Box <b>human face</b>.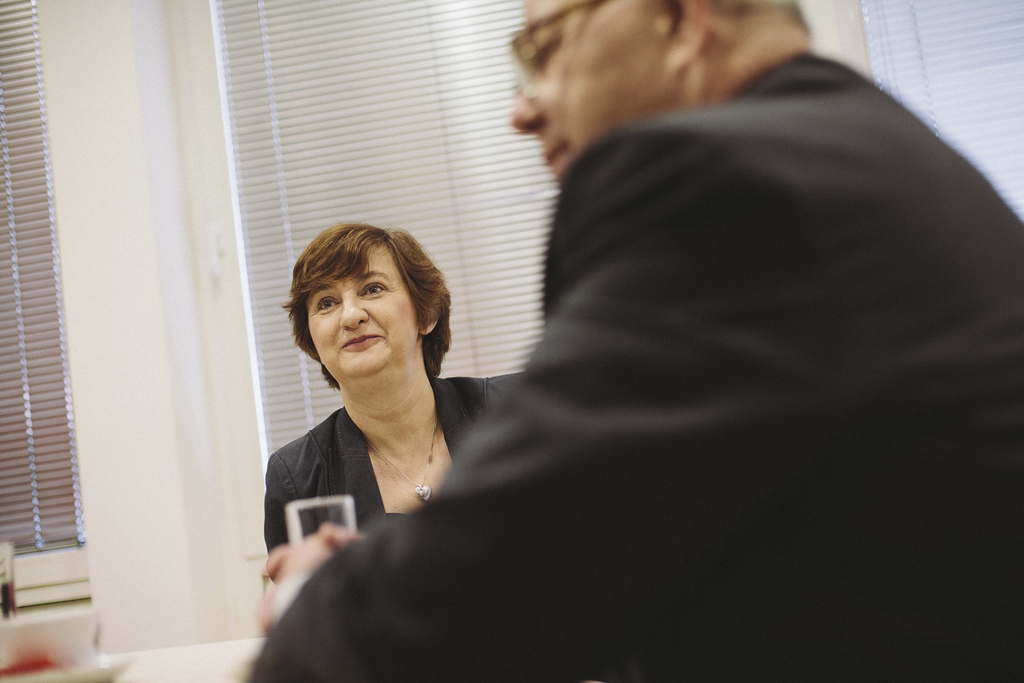
[295,247,413,379].
